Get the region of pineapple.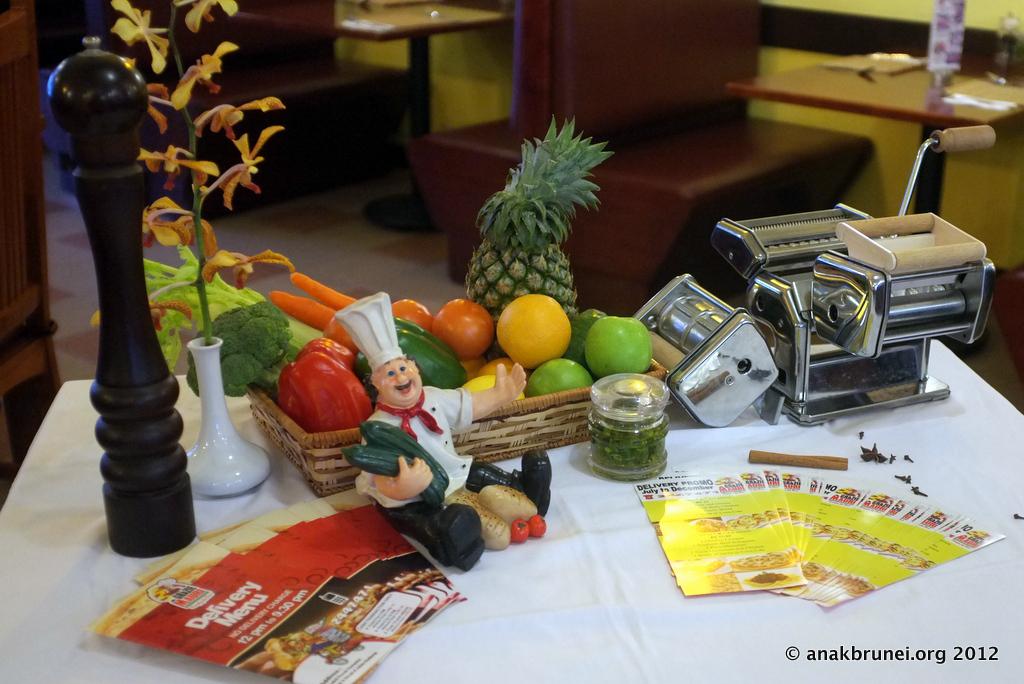
(461,108,615,327).
